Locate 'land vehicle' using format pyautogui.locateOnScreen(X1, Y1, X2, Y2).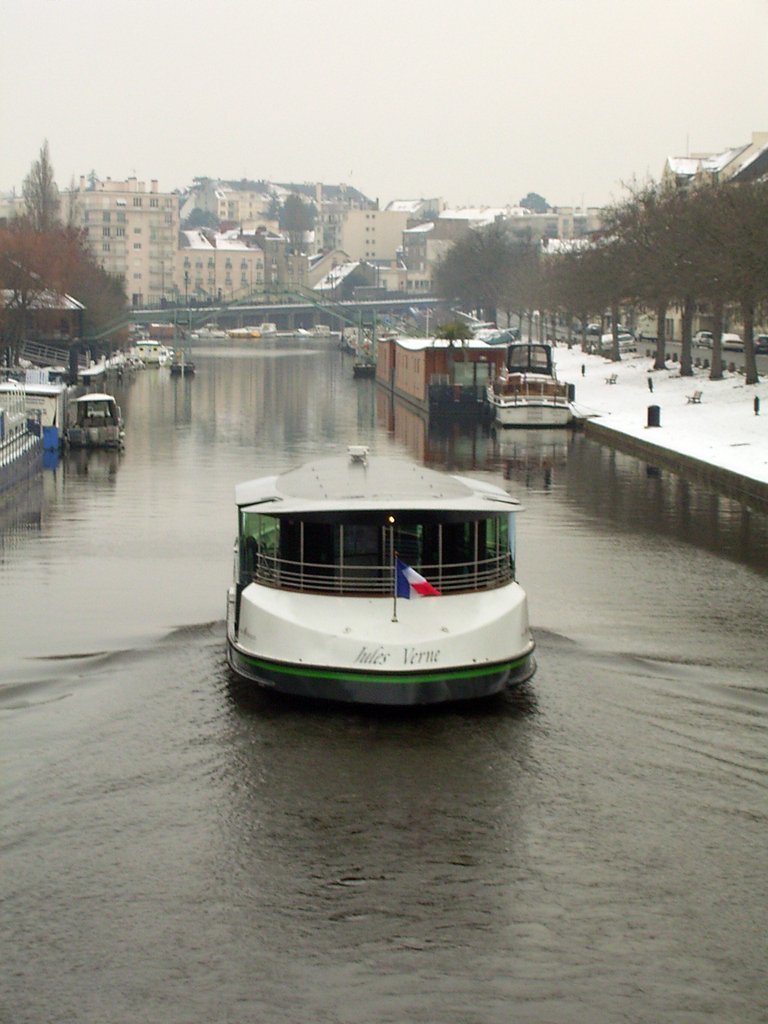
pyautogui.locateOnScreen(213, 454, 547, 706).
